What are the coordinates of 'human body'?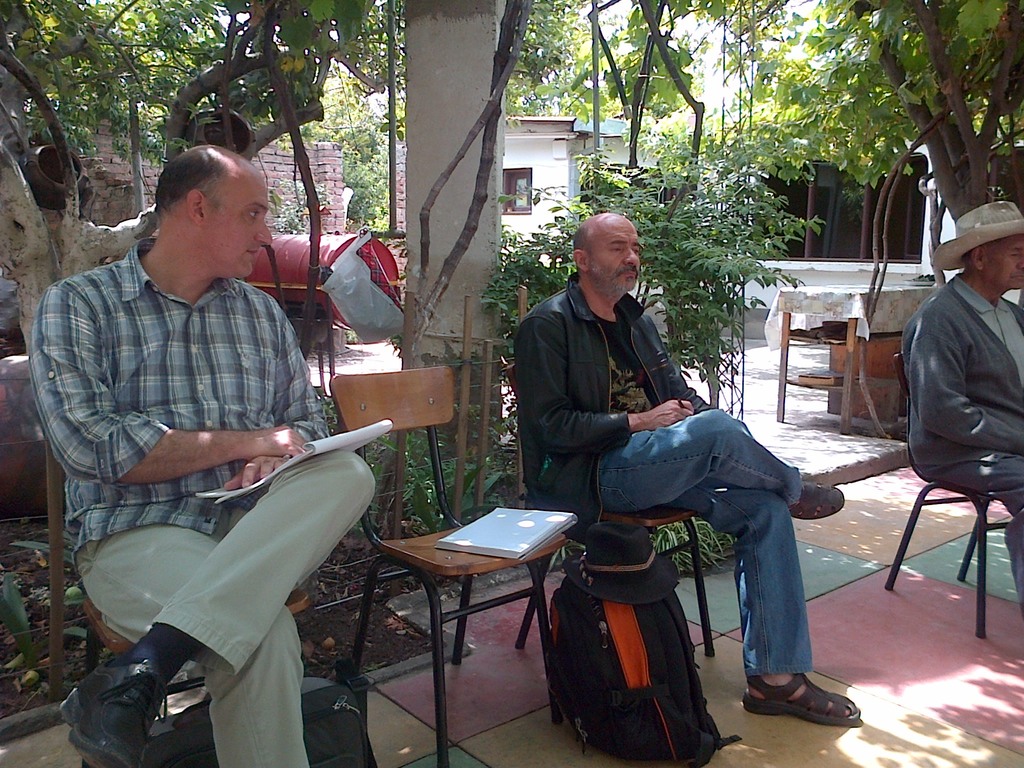
box(31, 139, 373, 767).
